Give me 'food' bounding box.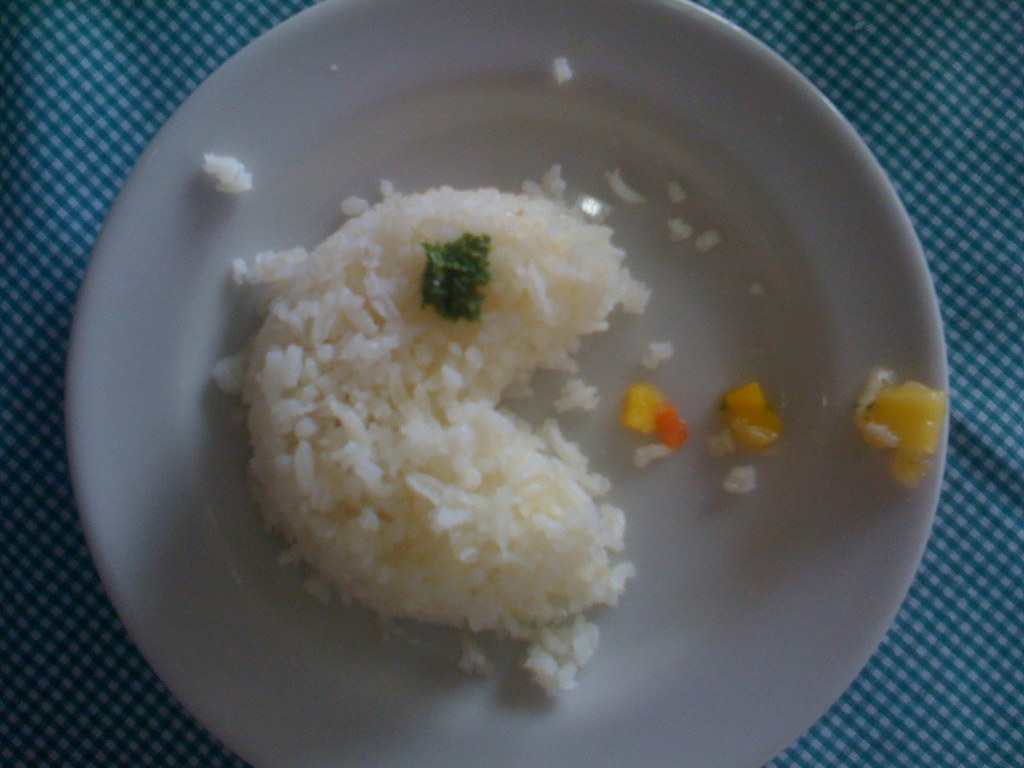
{"left": 202, "top": 157, "right": 255, "bottom": 191}.
